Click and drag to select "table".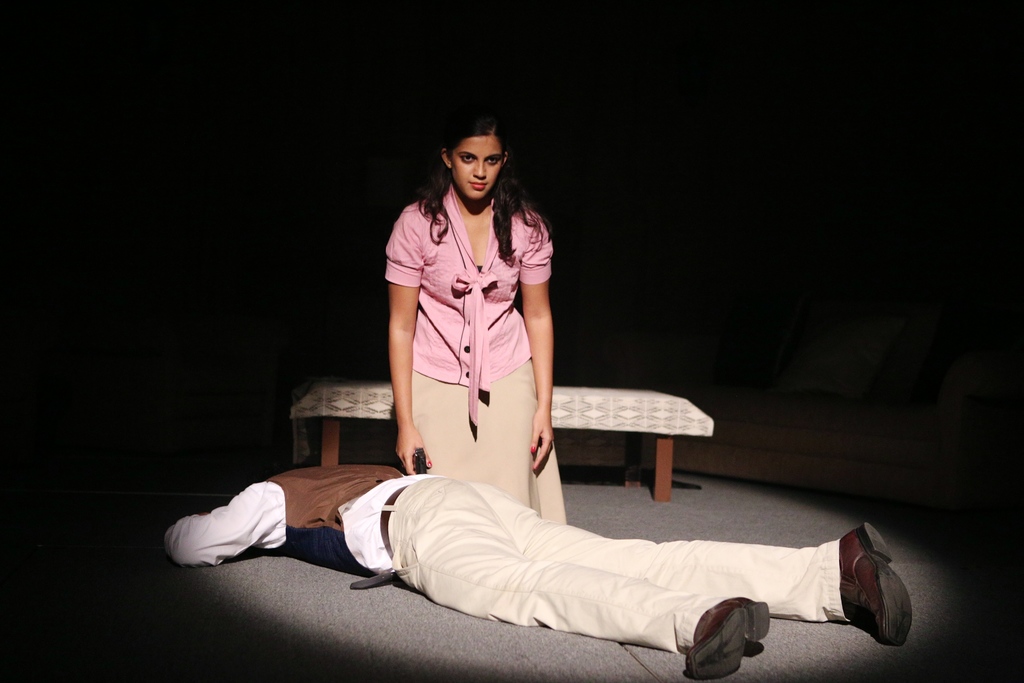
Selection: {"left": 296, "top": 383, "right": 715, "bottom": 504}.
